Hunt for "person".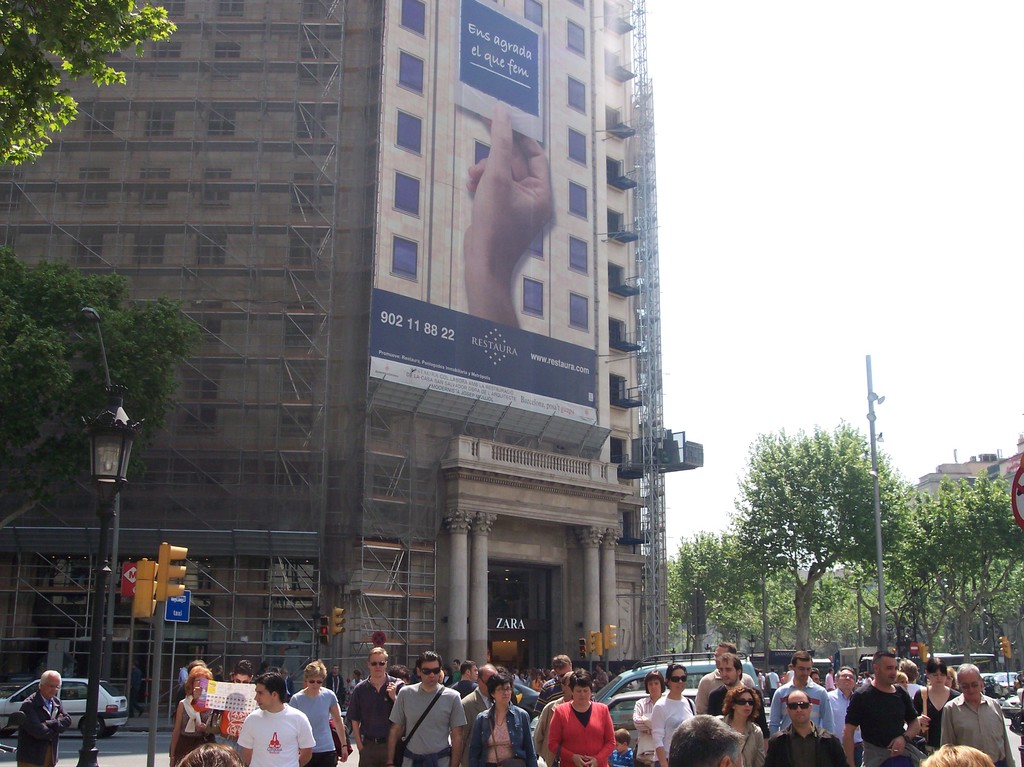
Hunted down at {"x1": 847, "y1": 651, "x2": 922, "y2": 763}.
